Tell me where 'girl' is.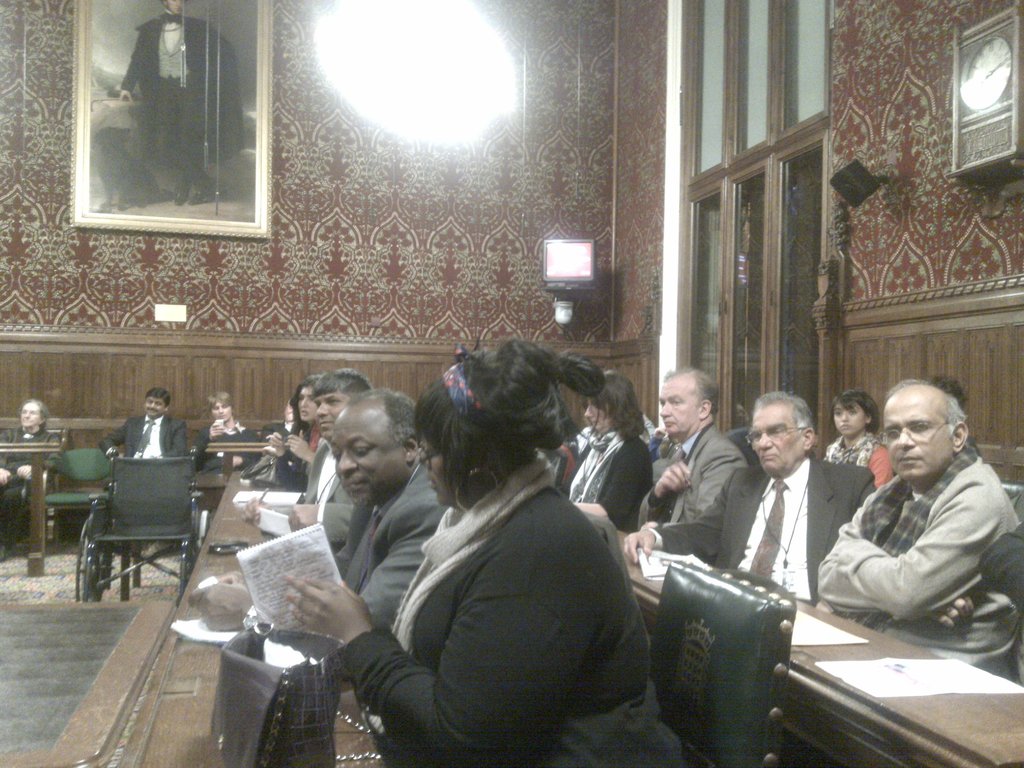
'girl' is at box=[252, 365, 317, 495].
